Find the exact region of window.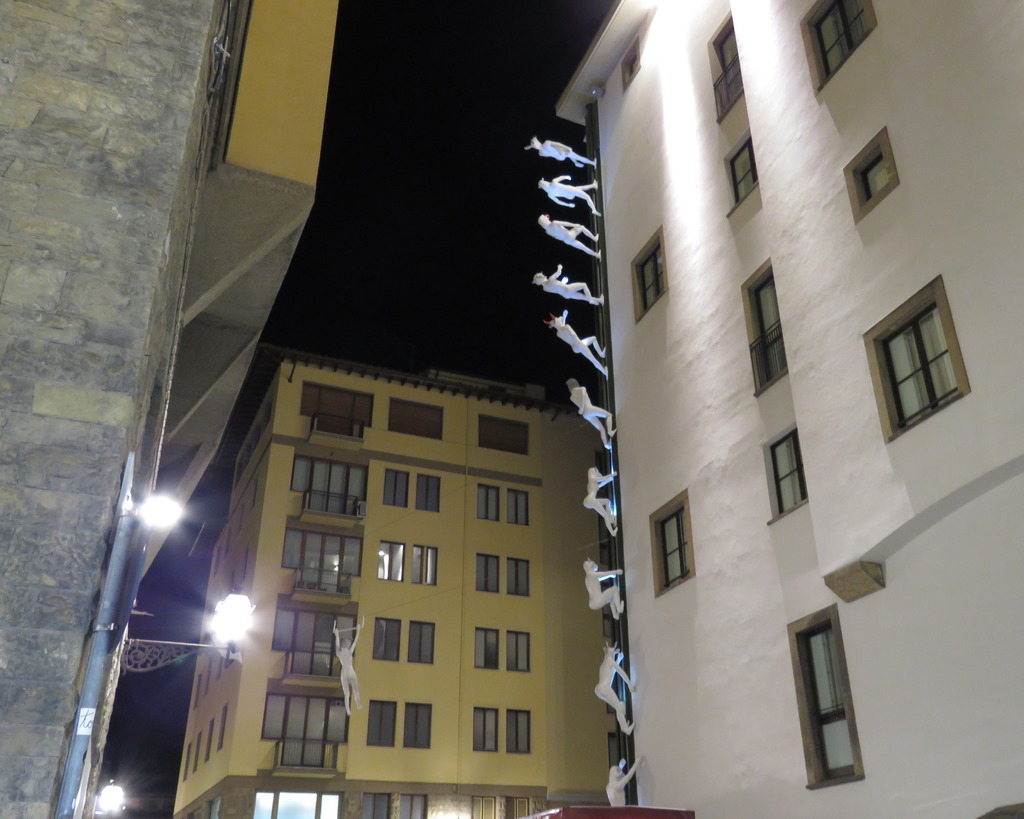
Exact region: rect(356, 795, 386, 818).
